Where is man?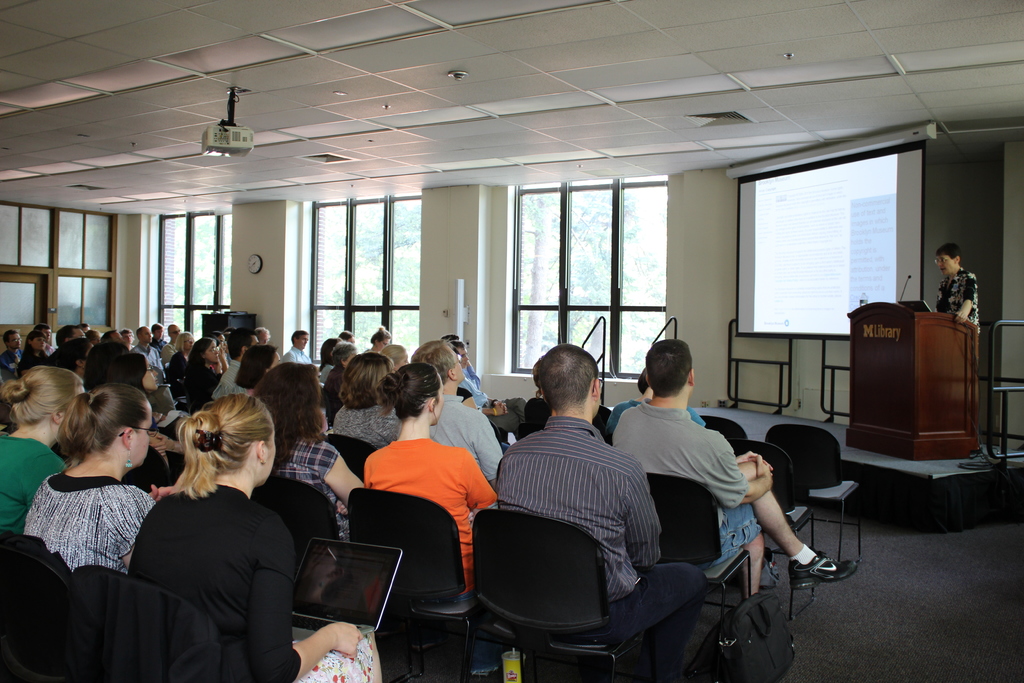
[410, 329, 509, 490].
